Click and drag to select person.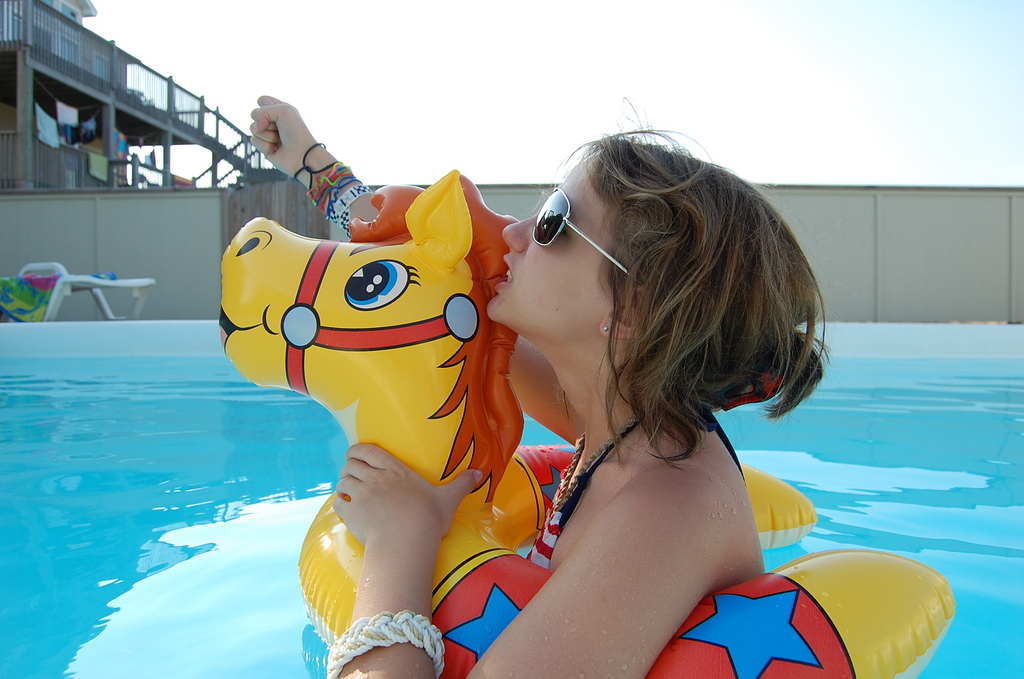
Selection: {"left": 244, "top": 91, "right": 832, "bottom": 678}.
